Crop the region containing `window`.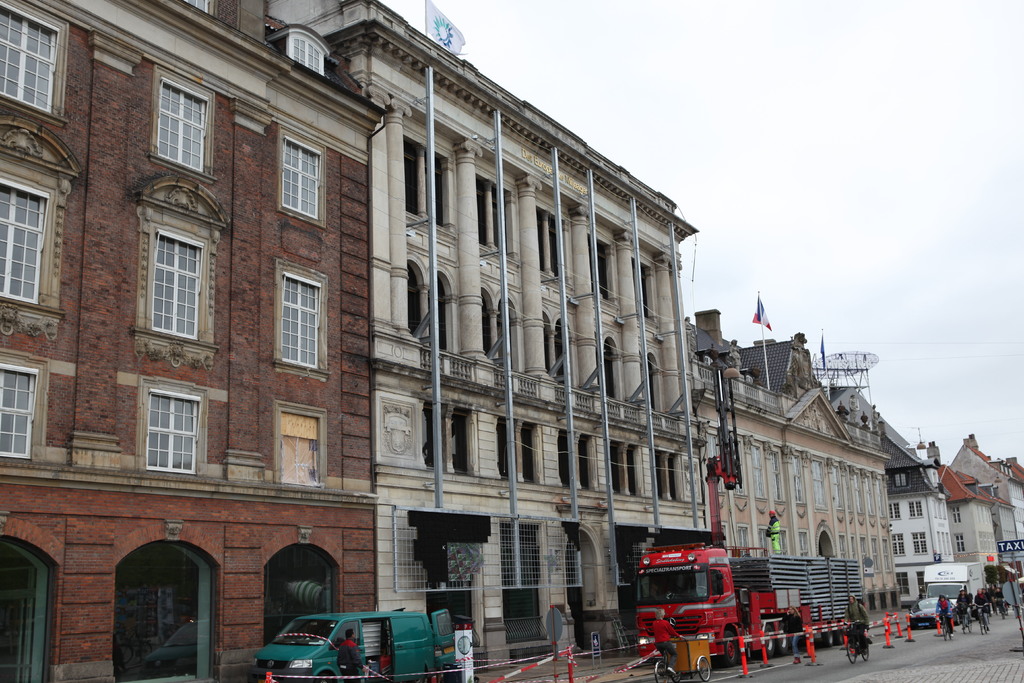
Crop region: (745,440,764,511).
